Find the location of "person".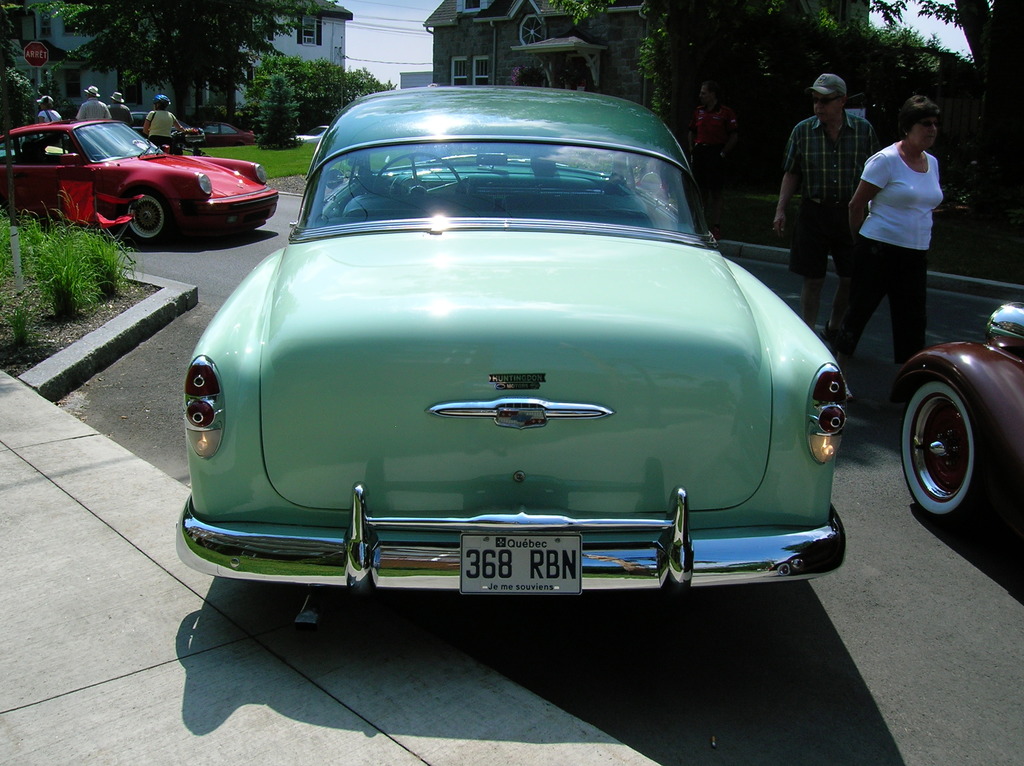
Location: <box>77,85,111,122</box>.
